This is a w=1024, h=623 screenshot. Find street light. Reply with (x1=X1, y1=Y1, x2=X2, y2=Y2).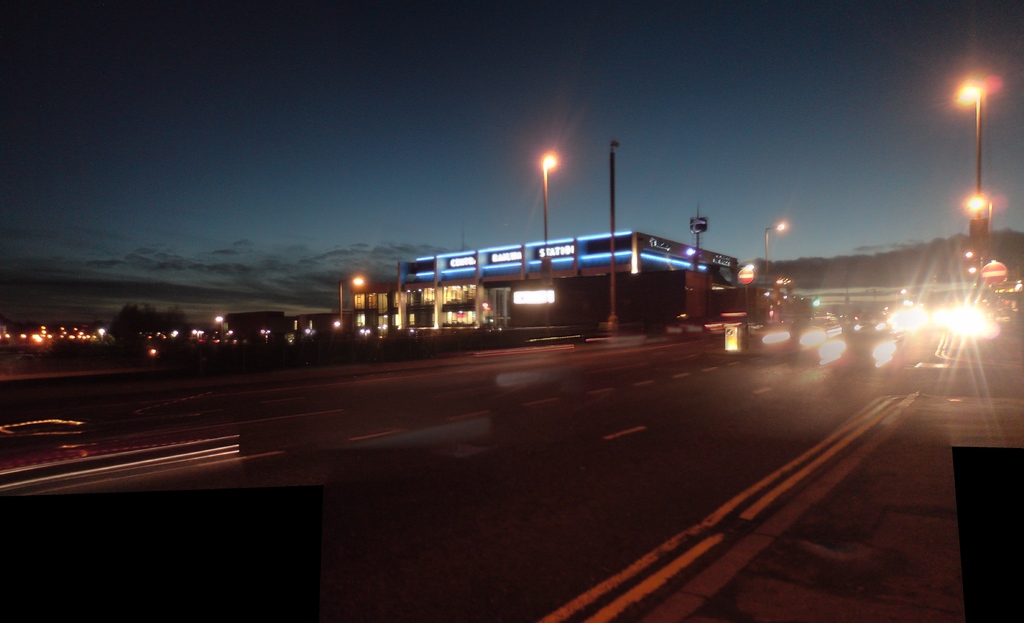
(x1=339, y1=271, x2=367, y2=332).
